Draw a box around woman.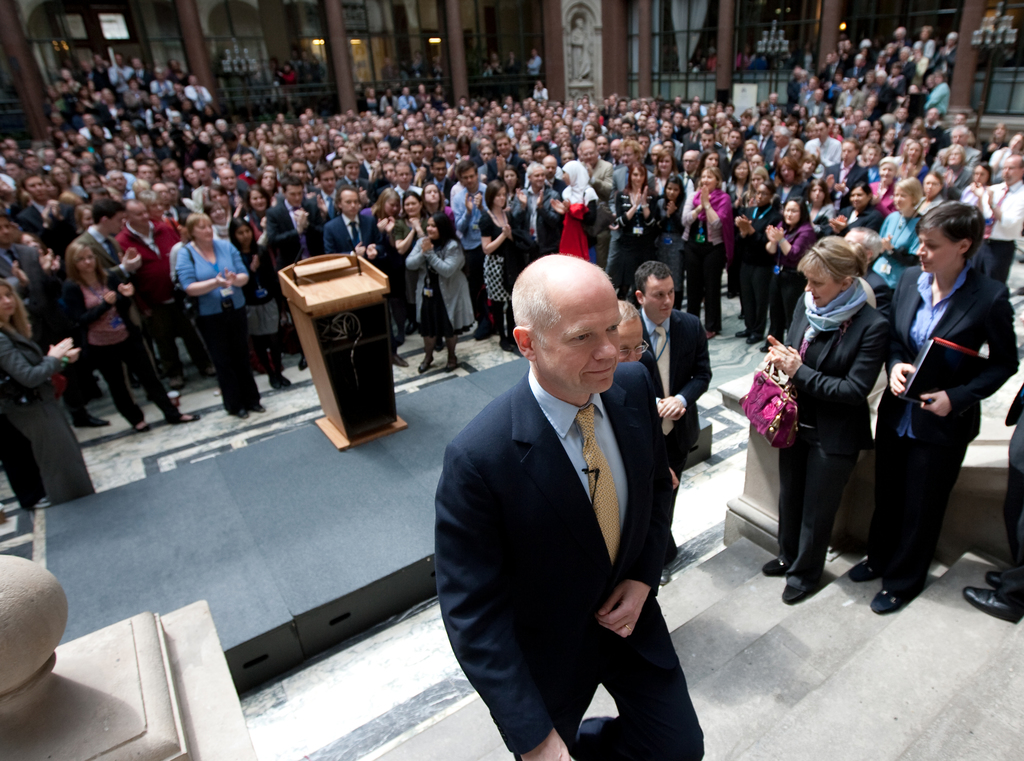
rect(614, 161, 661, 300).
